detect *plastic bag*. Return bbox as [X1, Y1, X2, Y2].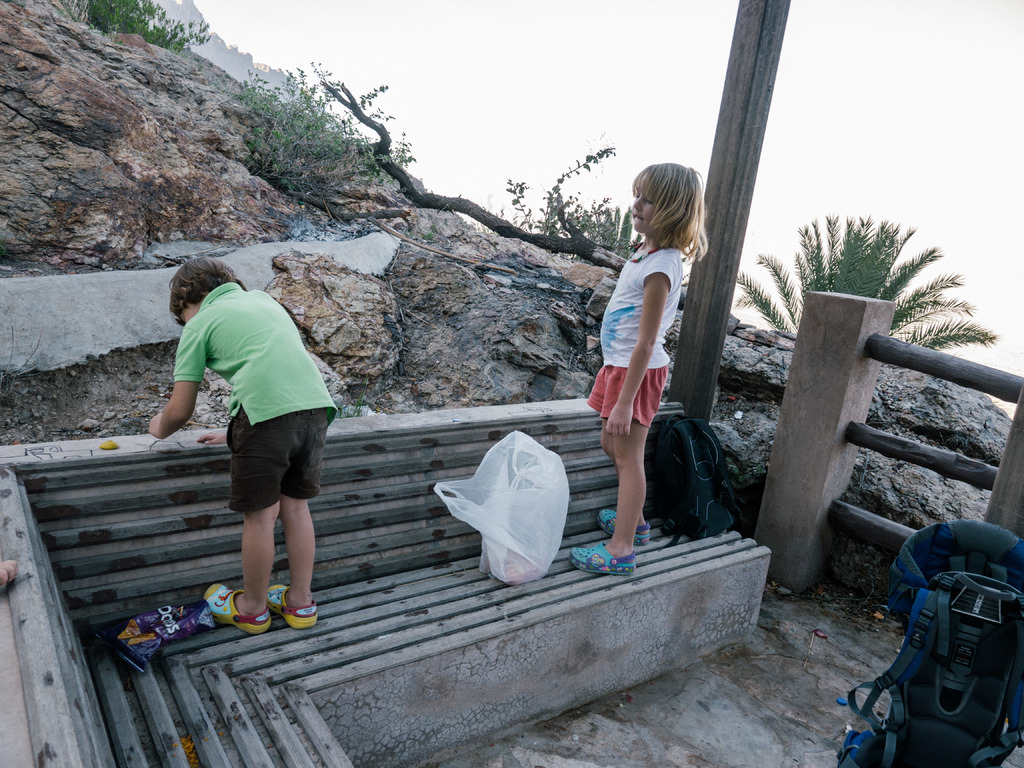
[432, 430, 572, 580].
